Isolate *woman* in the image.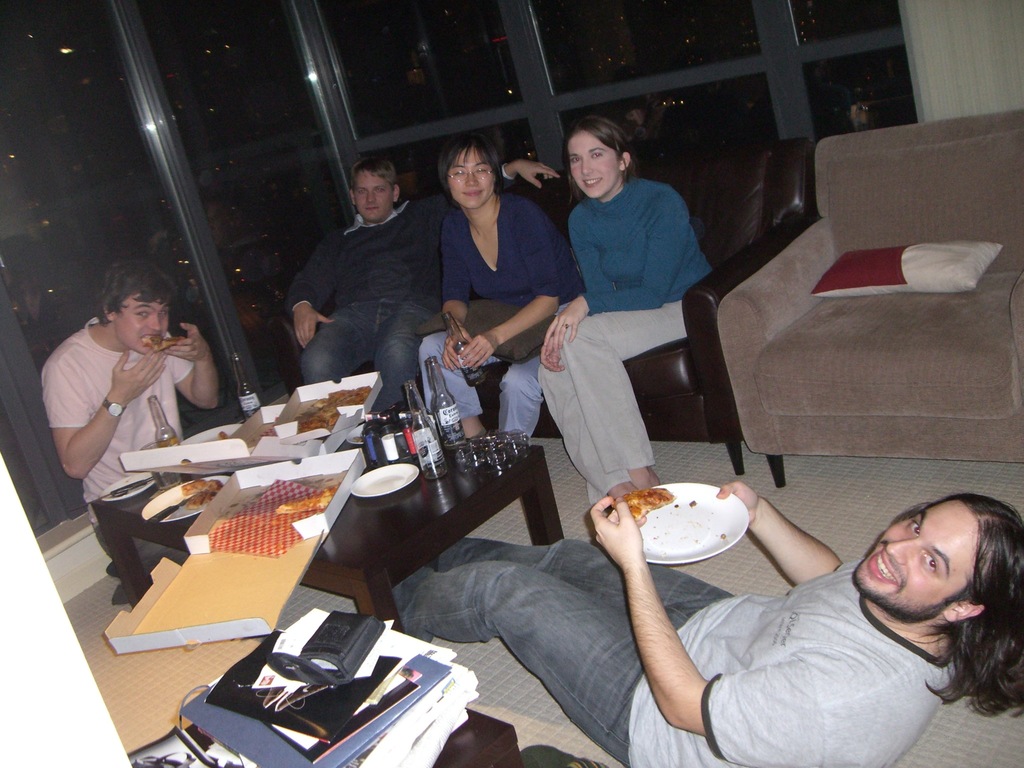
Isolated region: region(412, 136, 582, 439).
